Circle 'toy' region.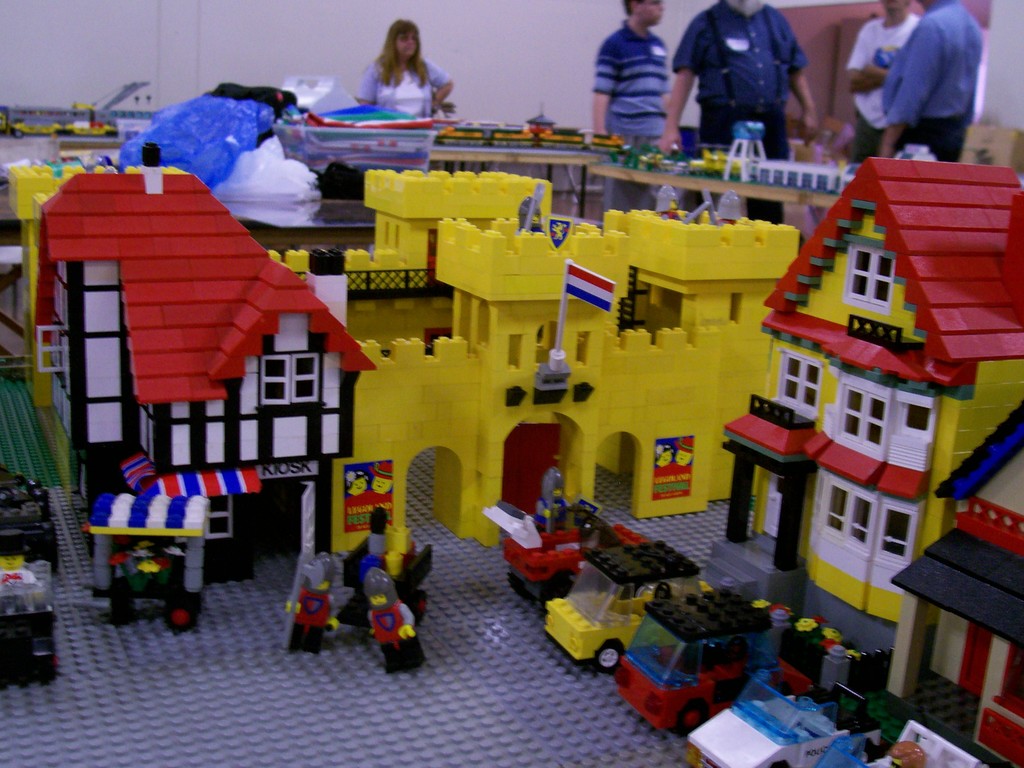
Region: x1=0 y1=541 x2=53 y2=694.
